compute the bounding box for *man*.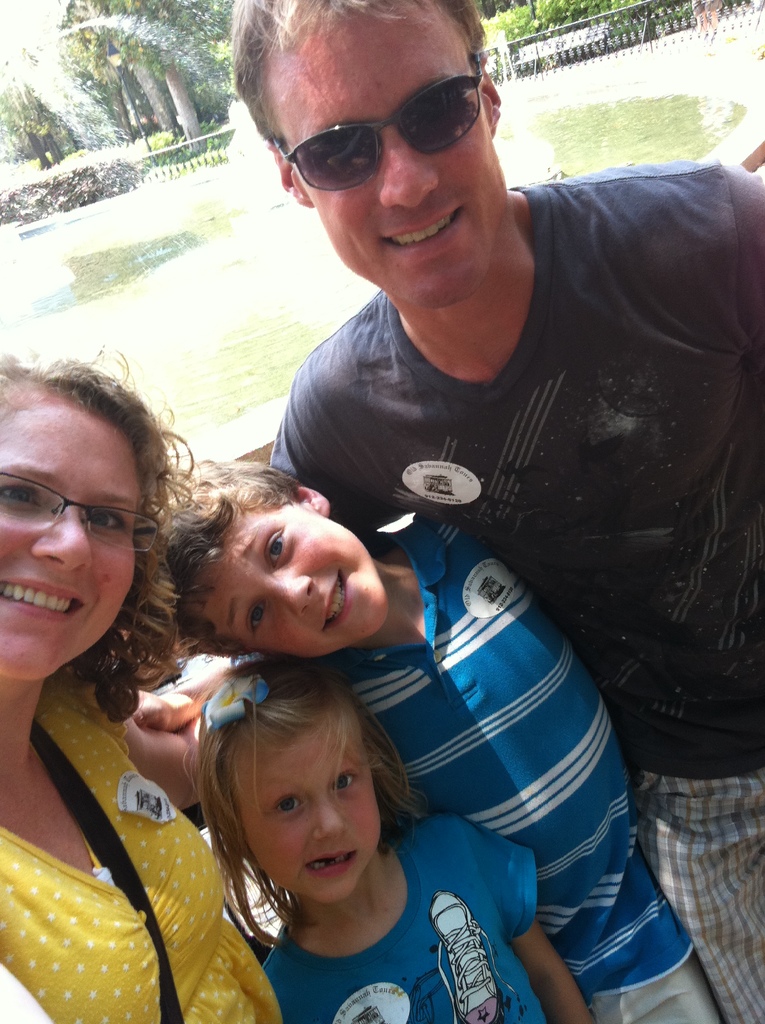
left=160, top=32, right=738, bottom=986.
